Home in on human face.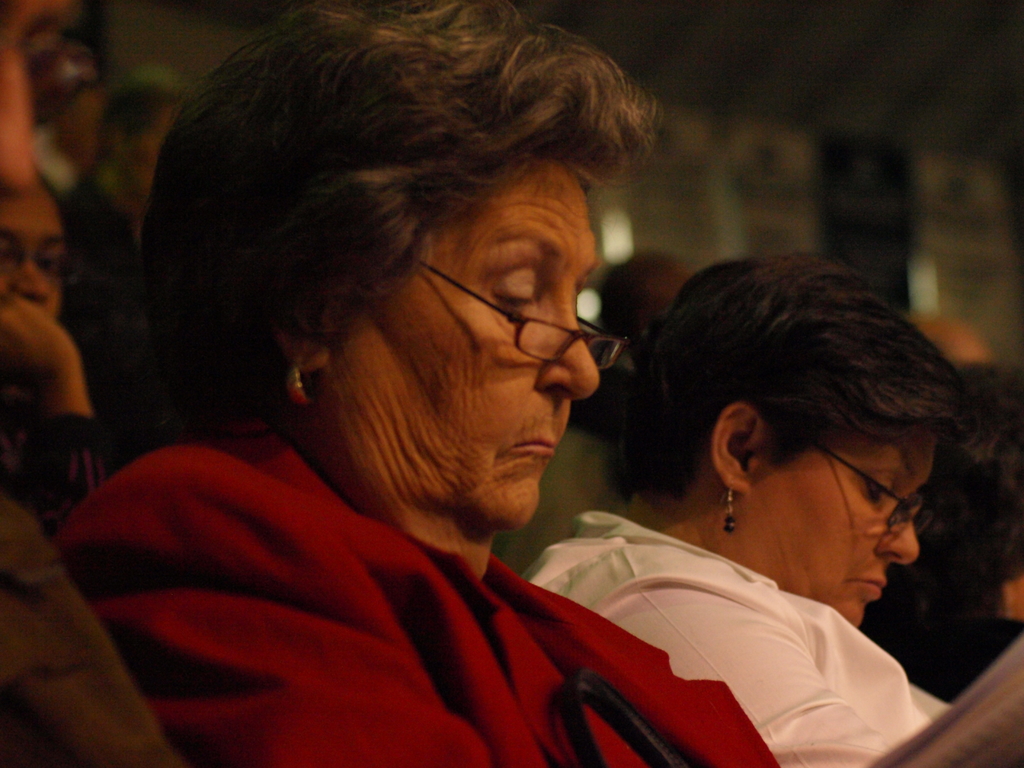
Homed in at 323 153 604 534.
